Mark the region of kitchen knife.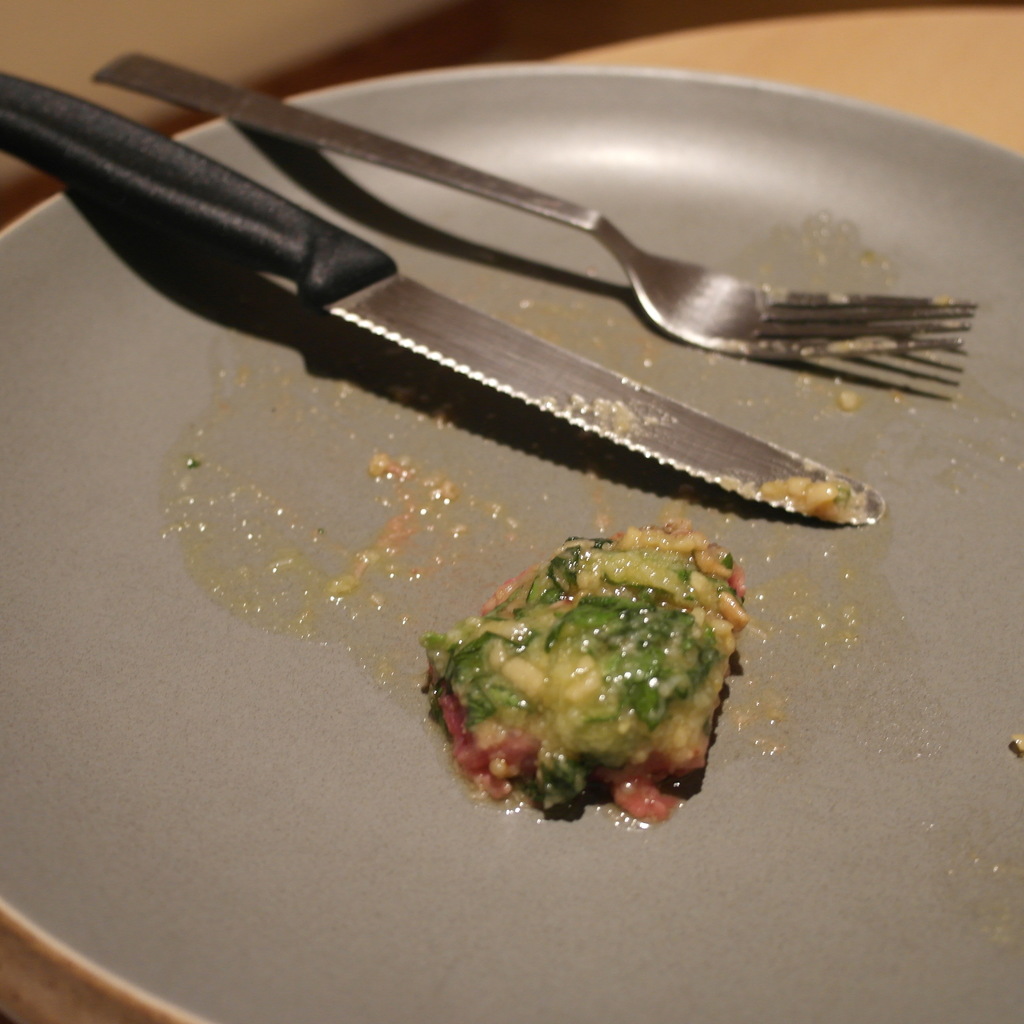
Region: BBox(0, 62, 881, 534).
